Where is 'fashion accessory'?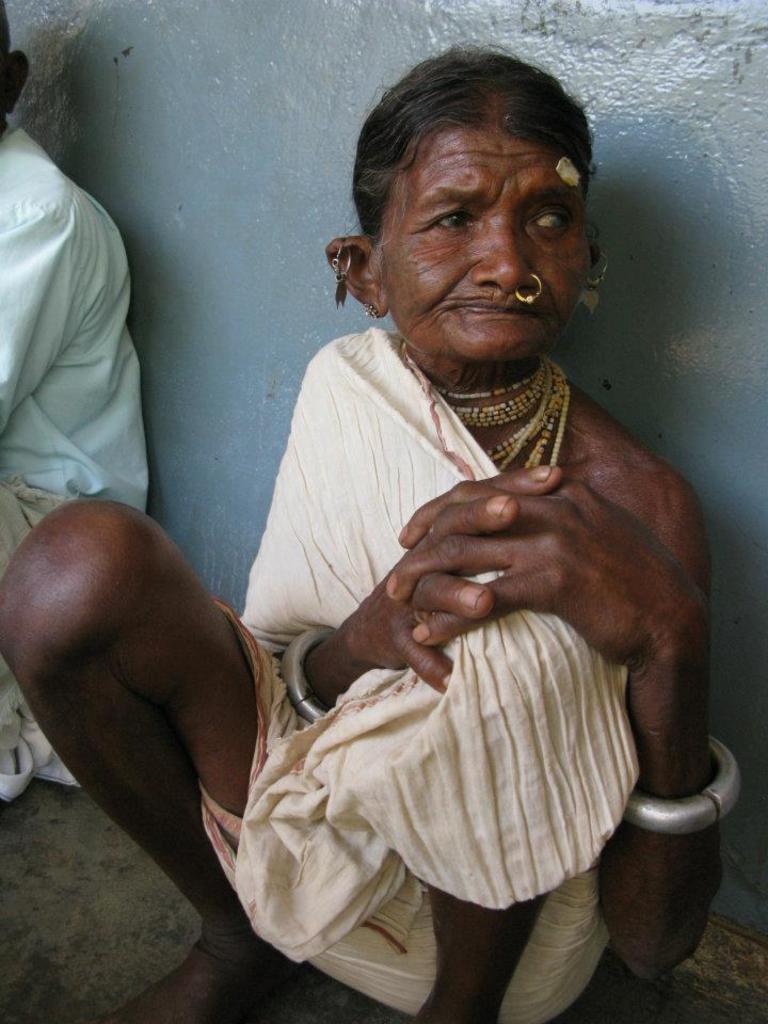
(282, 622, 330, 722).
